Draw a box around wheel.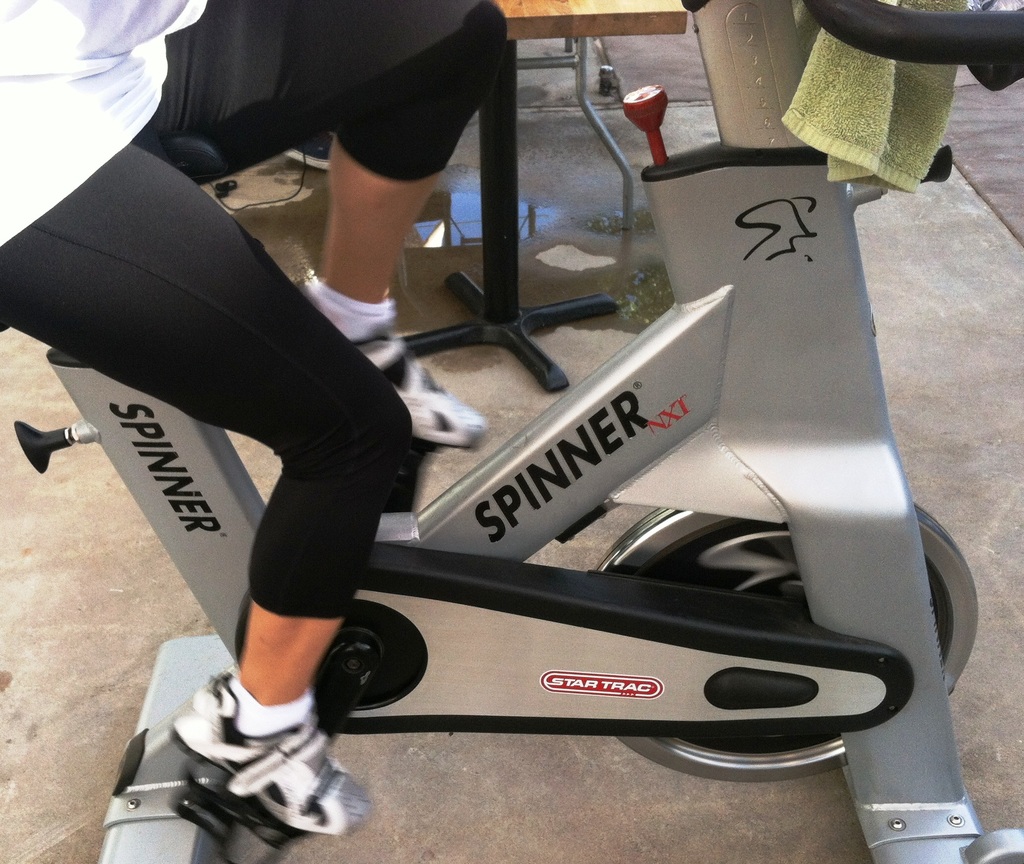
[600, 498, 979, 779].
